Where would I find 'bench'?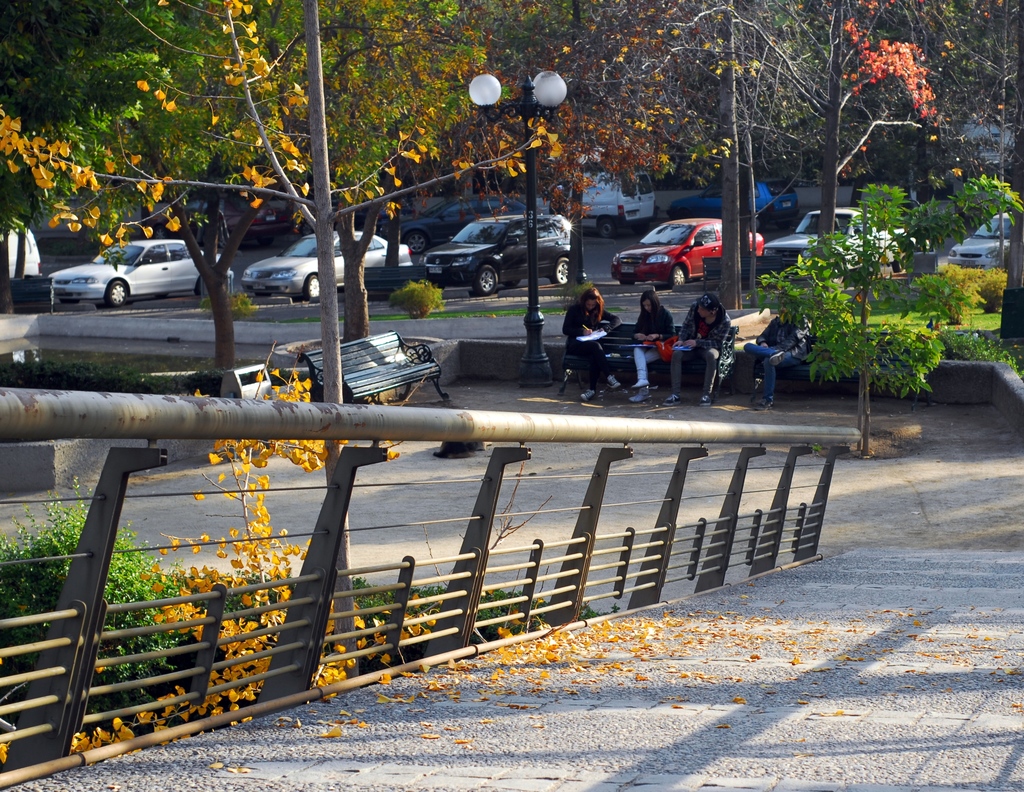
At detection(295, 329, 449, 400).
